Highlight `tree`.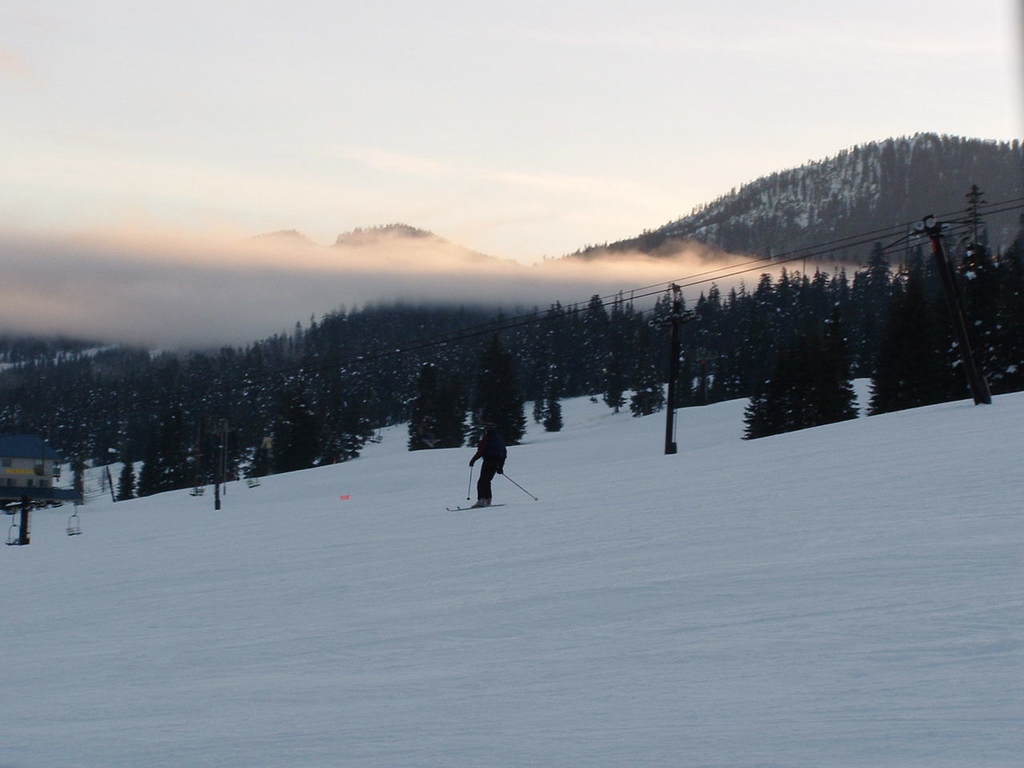
Highlighted region: bbox=[543, 366, 562, 436].
